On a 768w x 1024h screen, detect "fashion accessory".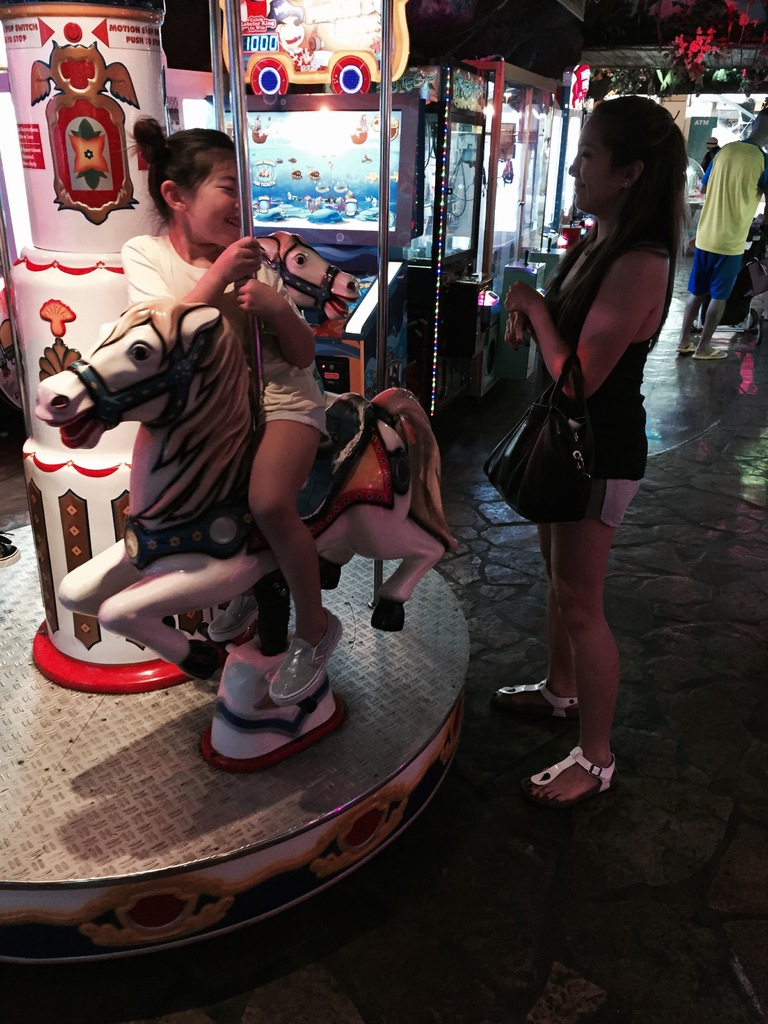
x1=627 y1=183 x2=630 y2=187.
